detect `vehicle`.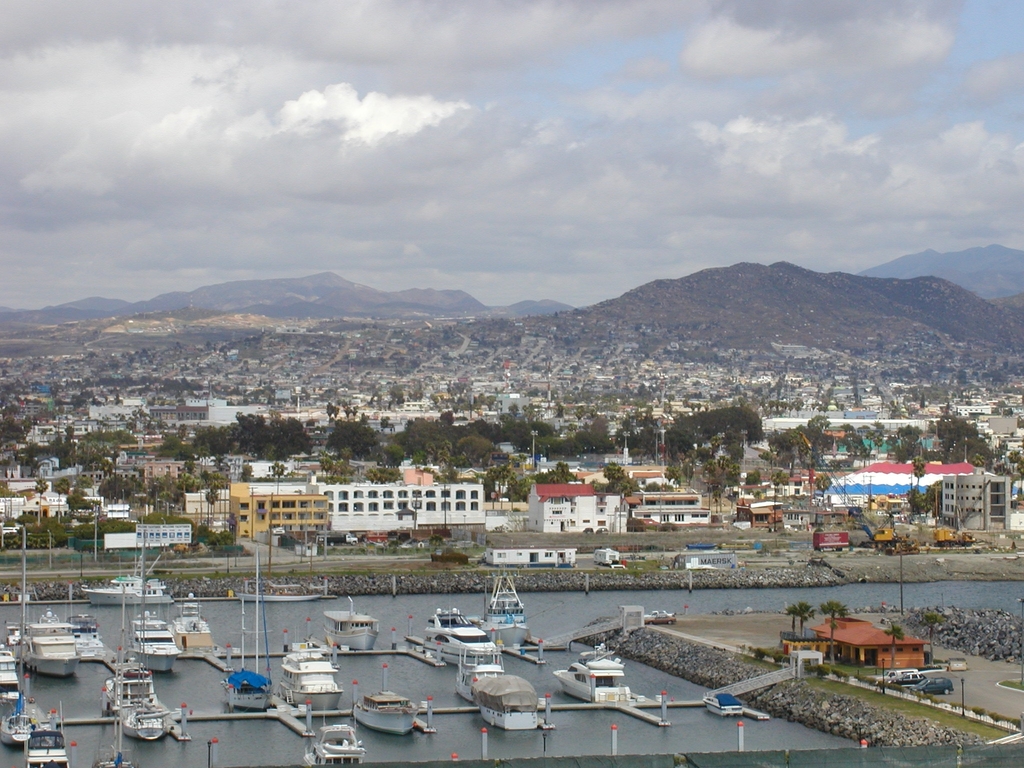
Detected at 0,708,38,748.
